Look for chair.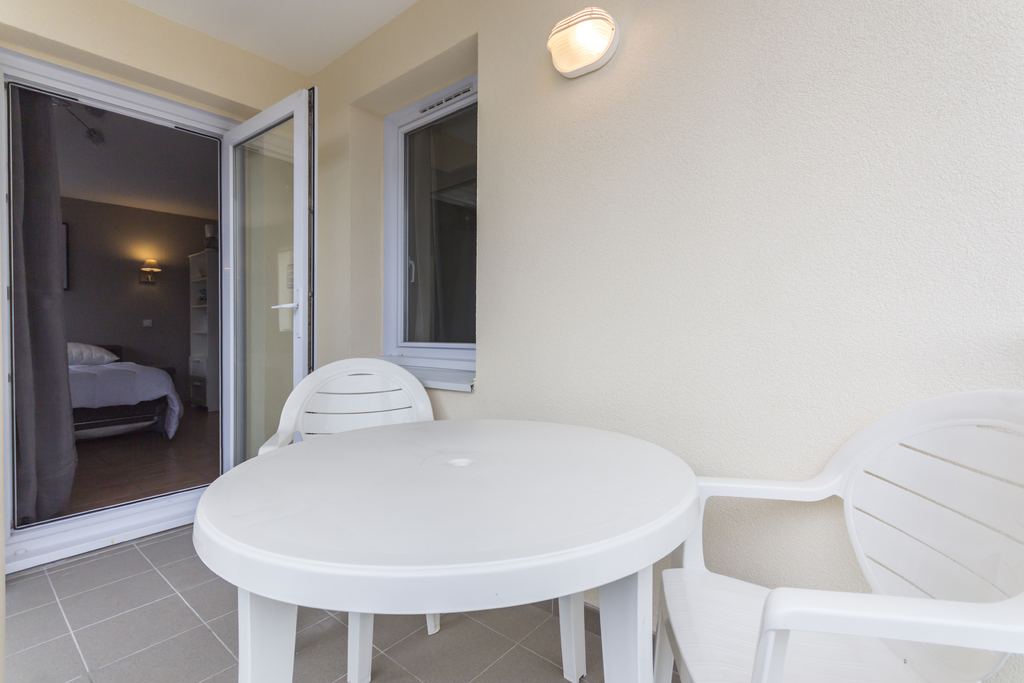
Found: select_region(656, 408, 988, 682).
